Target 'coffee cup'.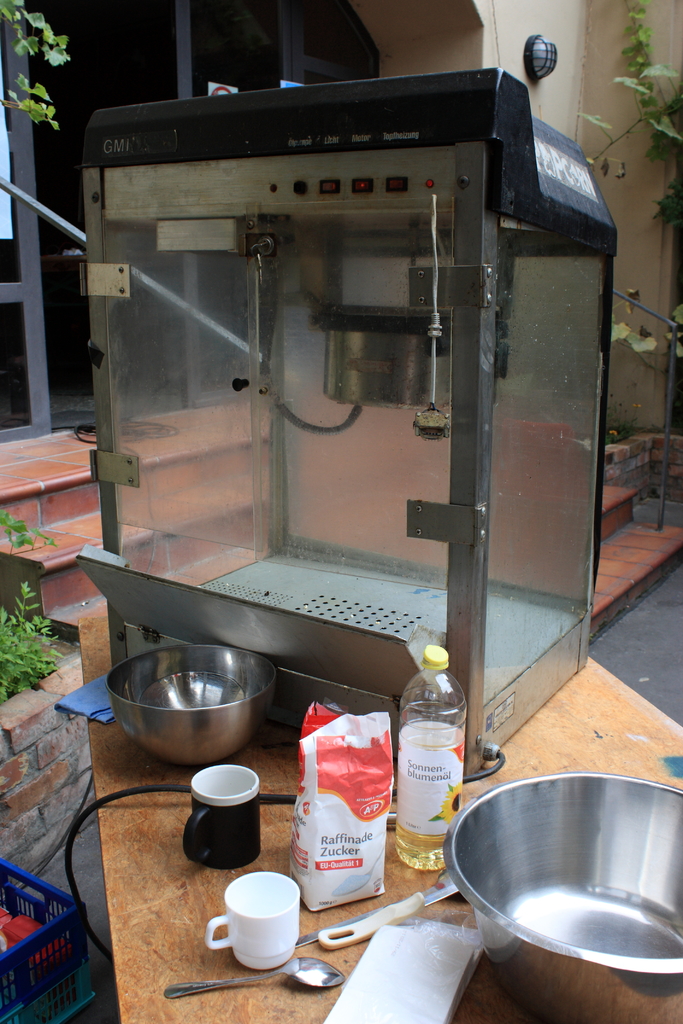
Target region: [179,767,260,875].
